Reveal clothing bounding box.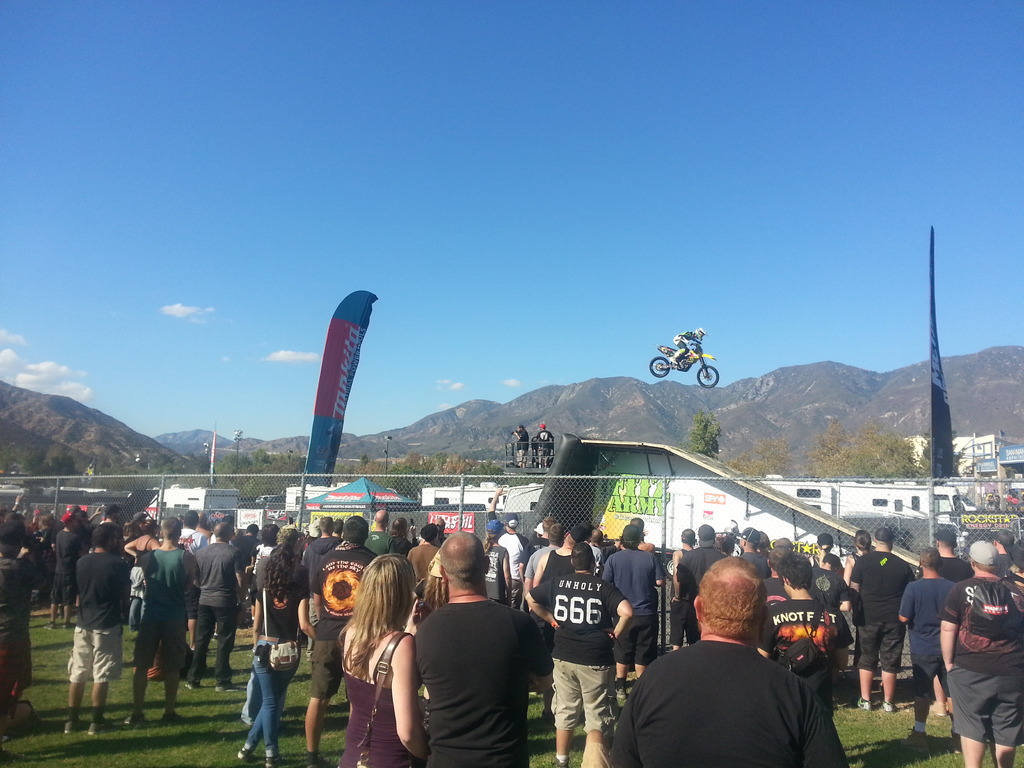
Revealed: {"left": 744, "top": 543, "right": 776, "bottom": 573}.
